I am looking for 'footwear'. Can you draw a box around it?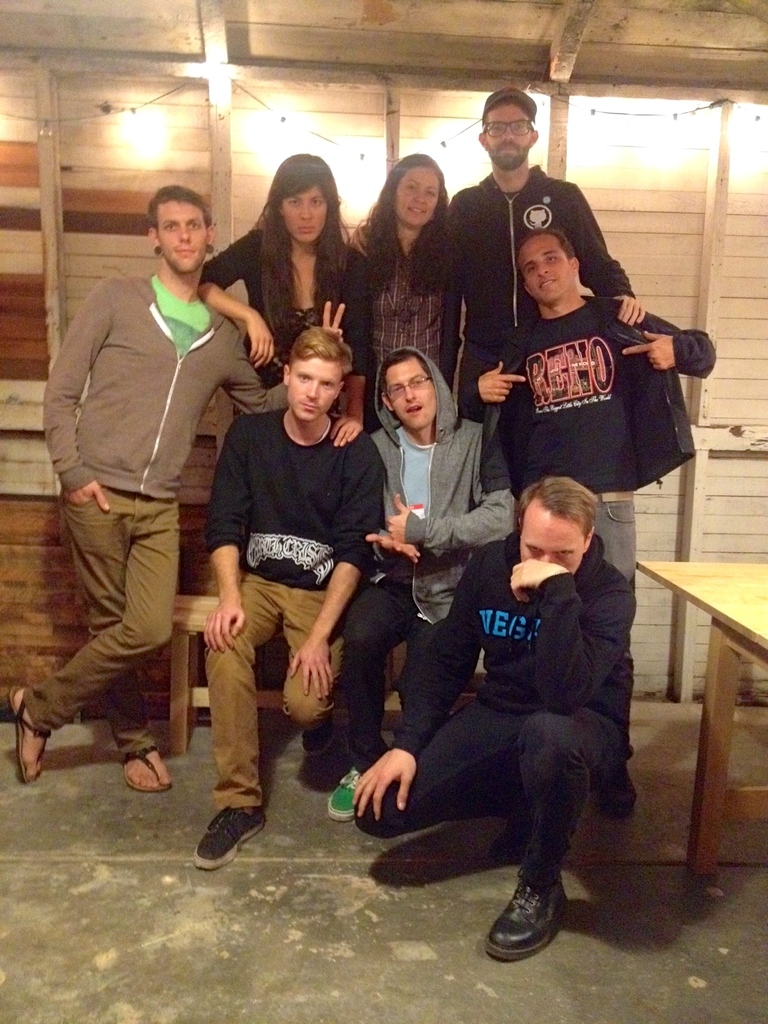
Sure, the bounding box is (591, 764, 640, 822).
